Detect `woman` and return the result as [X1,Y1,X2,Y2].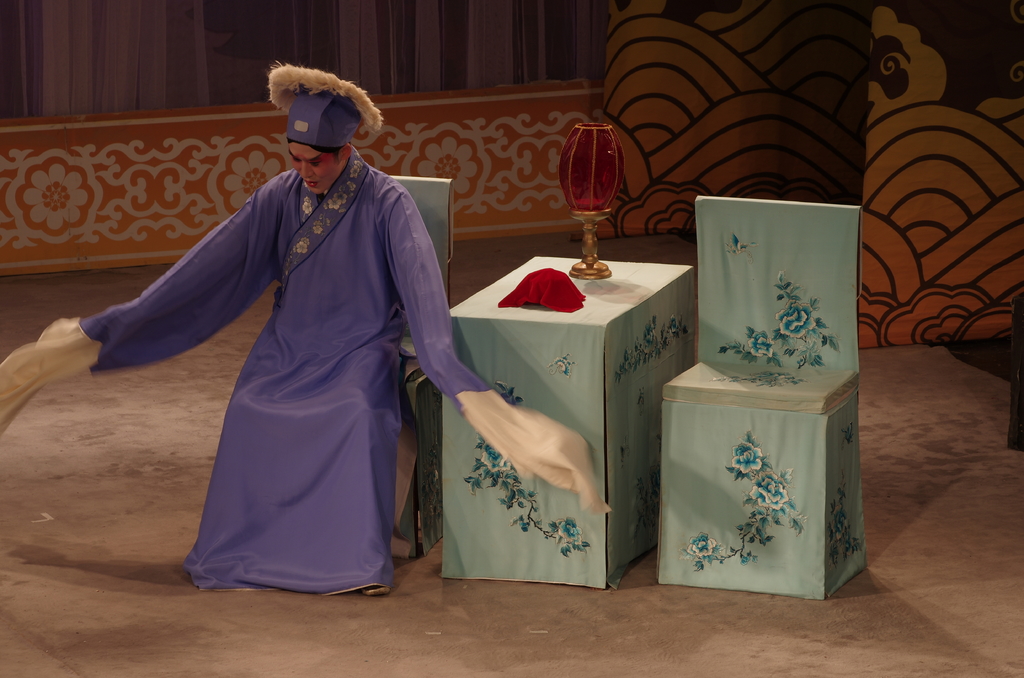
[100,73,456,597].
